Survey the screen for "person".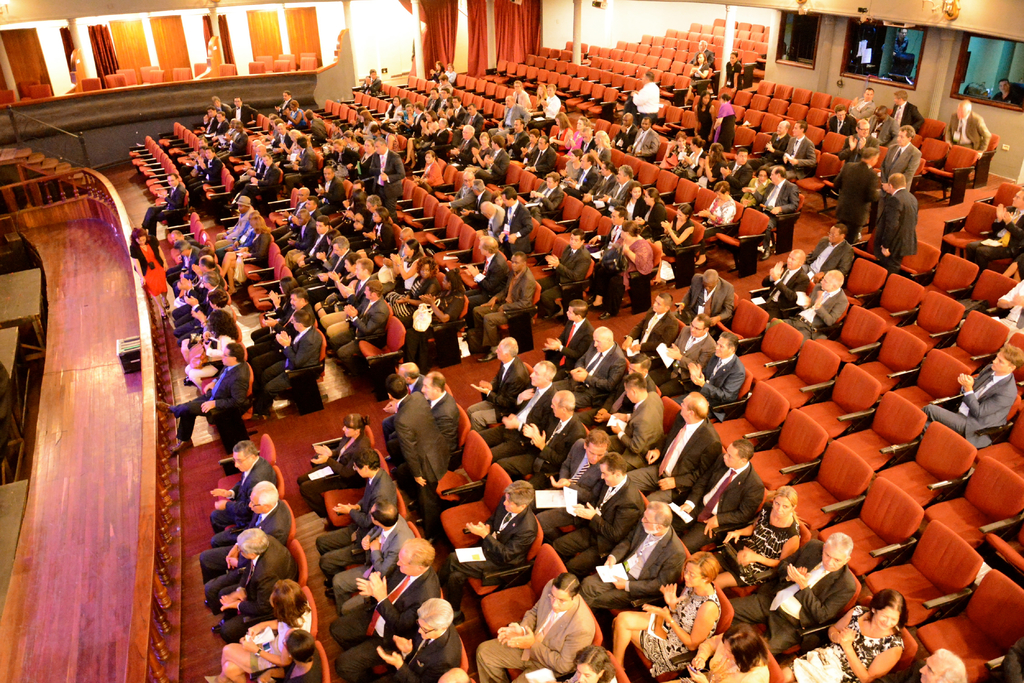
Survey found: (428,87,486,133).
